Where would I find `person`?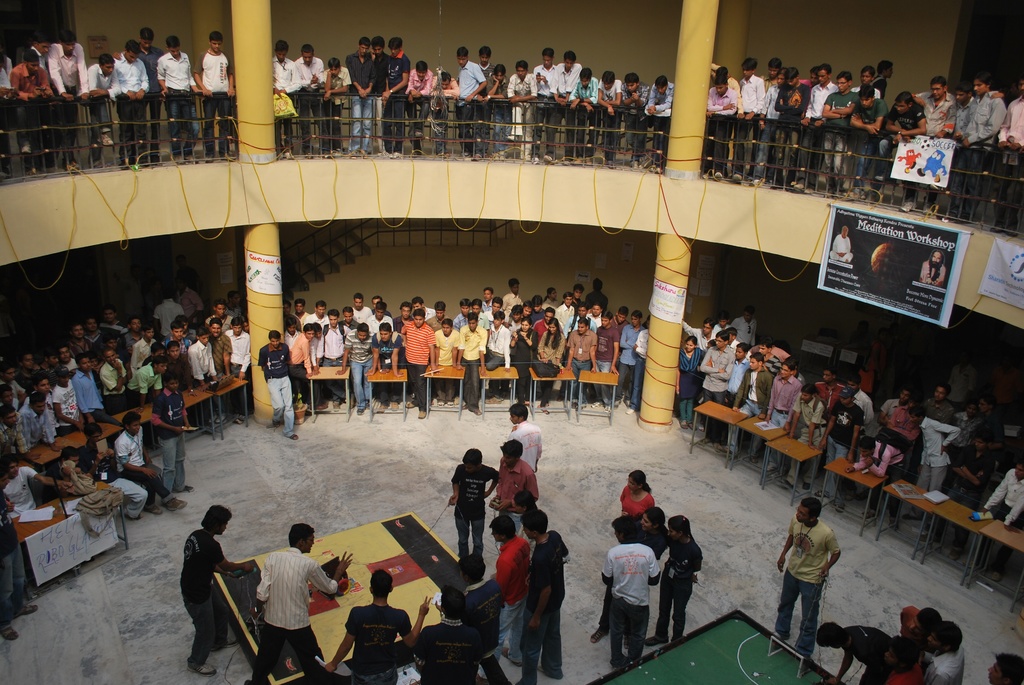
At {"left": 521, "top": 299, "right": 532, "bottom": 318}.
